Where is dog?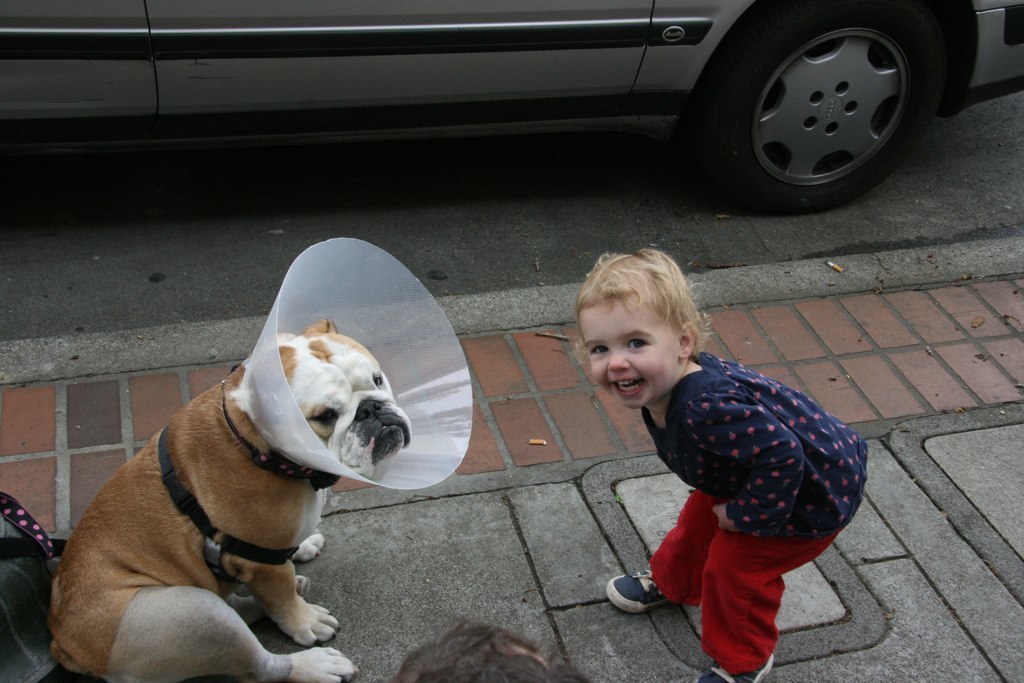
bbox=(46, 317, 412, 682).
